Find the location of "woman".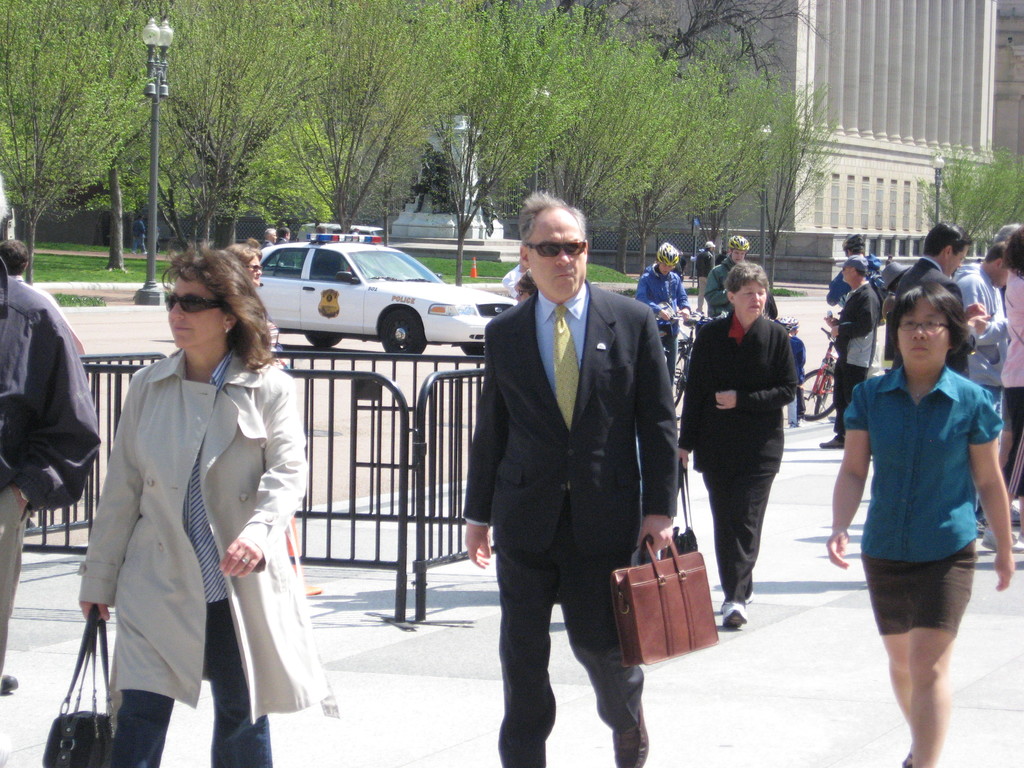
Location: select_region(826, 281, 1010, 764).
